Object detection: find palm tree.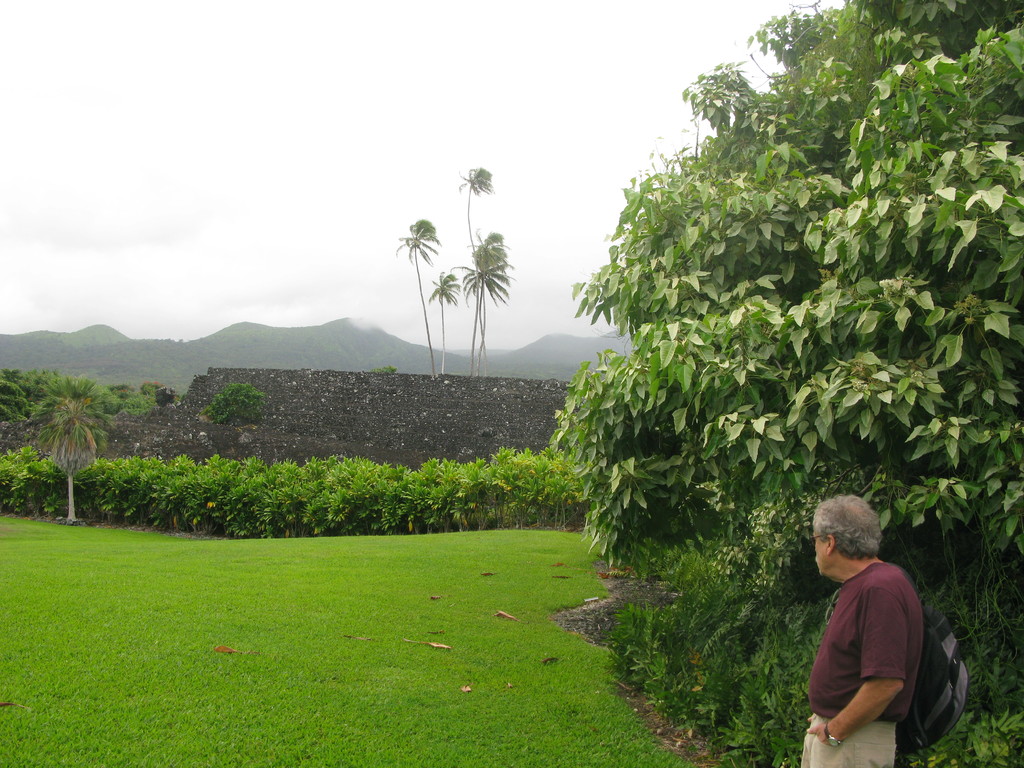
(419,276,458,376).
